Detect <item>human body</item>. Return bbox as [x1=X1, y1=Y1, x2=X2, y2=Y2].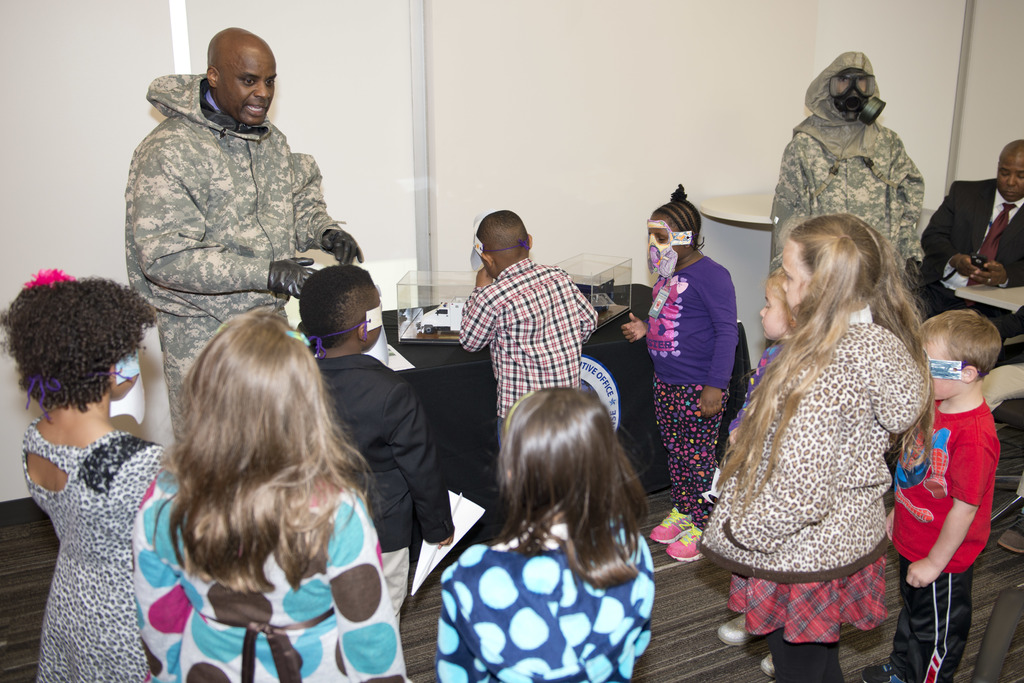
[x1=918, y1=168, x2=1023, y2=346].
